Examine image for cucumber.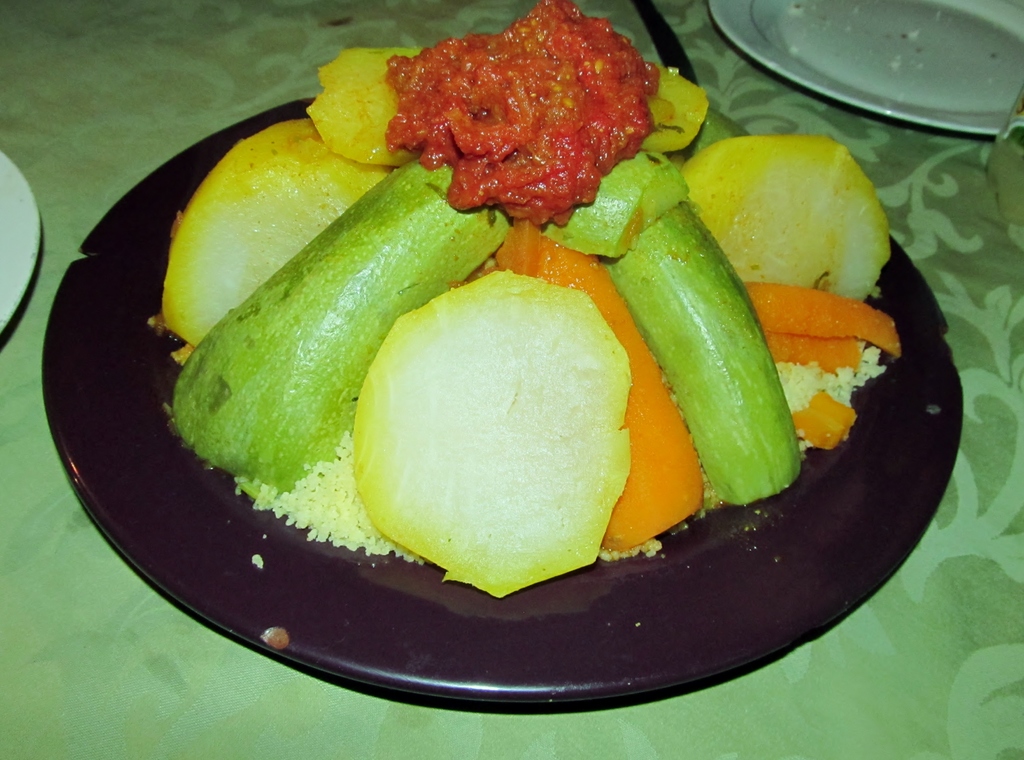
Examination result: 182:152:506:500.
